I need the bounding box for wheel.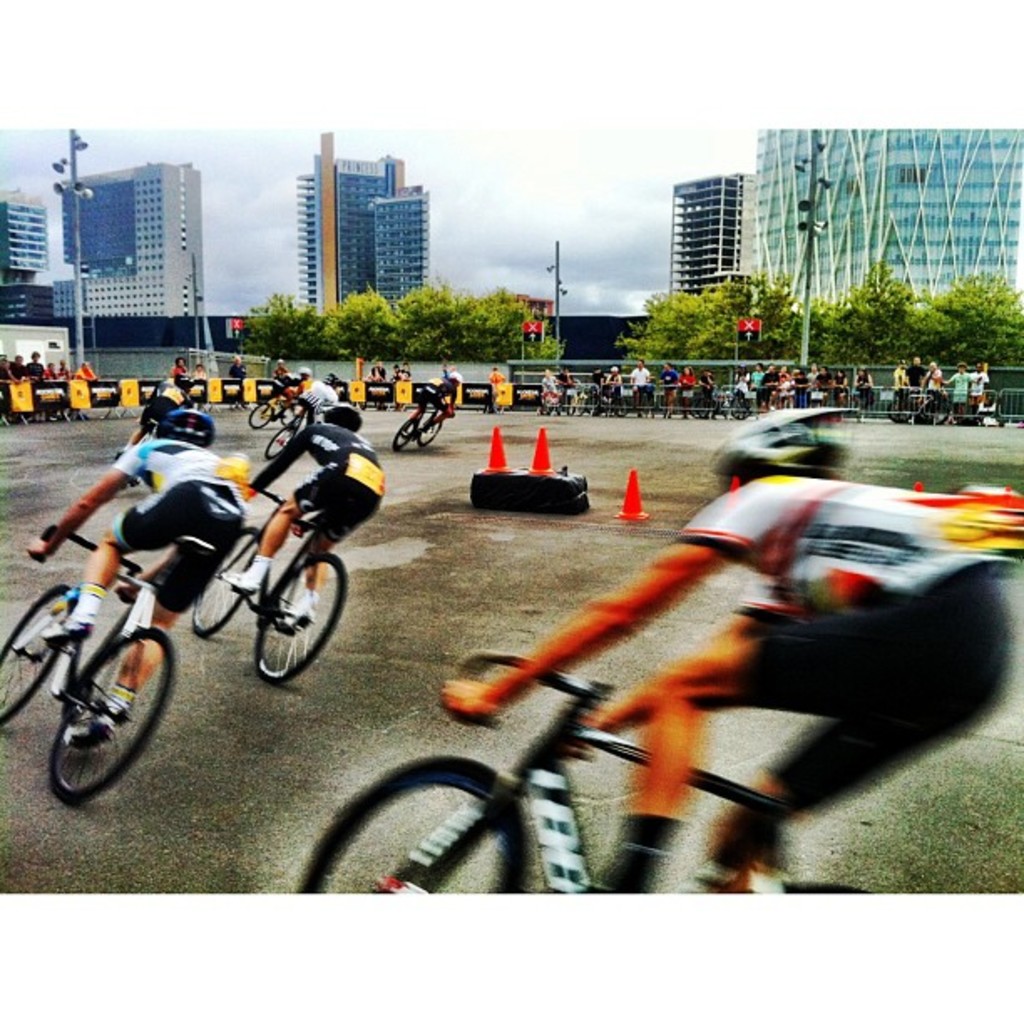
Here it is: box=[264, 423, 298, 458].
